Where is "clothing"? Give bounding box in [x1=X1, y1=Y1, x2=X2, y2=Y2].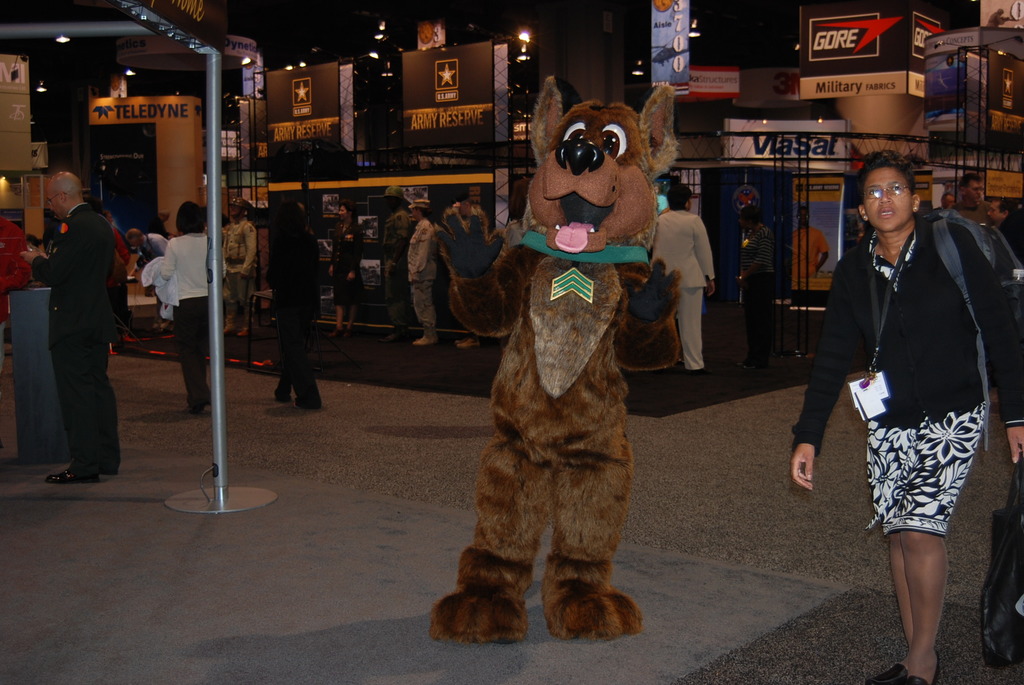
[x1=385, y1=212, x2=415, y2=329].
